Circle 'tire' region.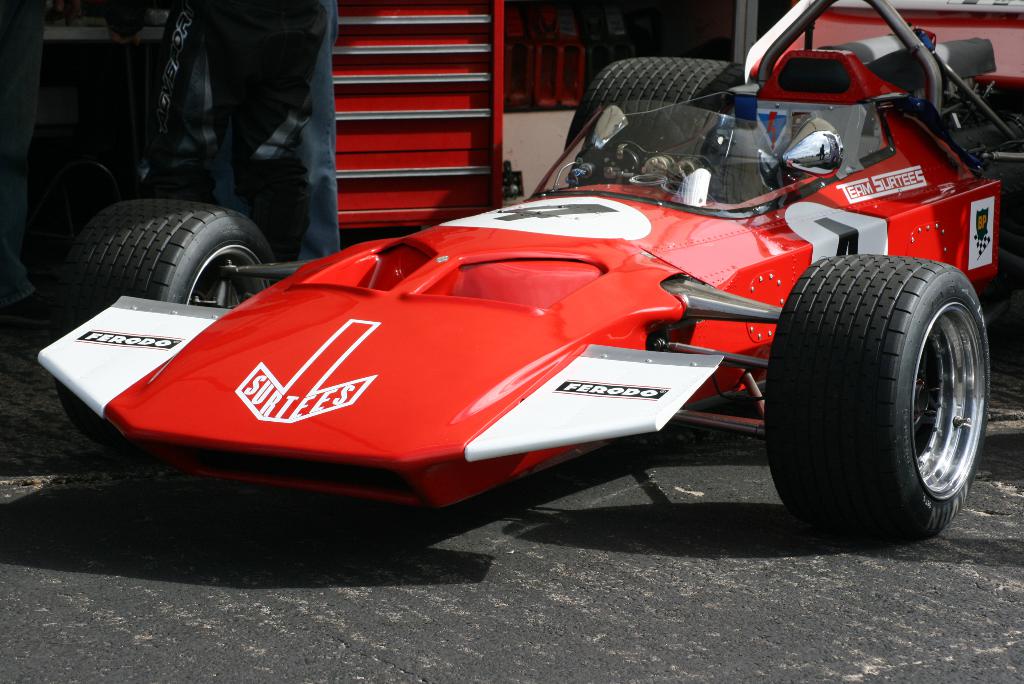
Region: bbox=(563, 51, 746, 151).
